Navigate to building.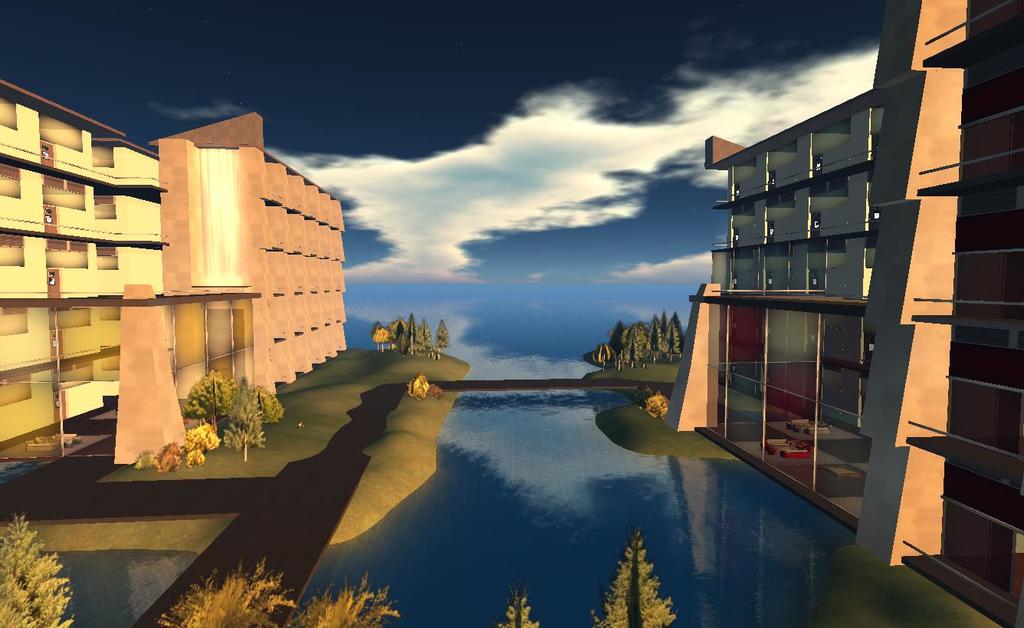
Navigation target: <bbox>665, 0, 969, 568</bbox>.
